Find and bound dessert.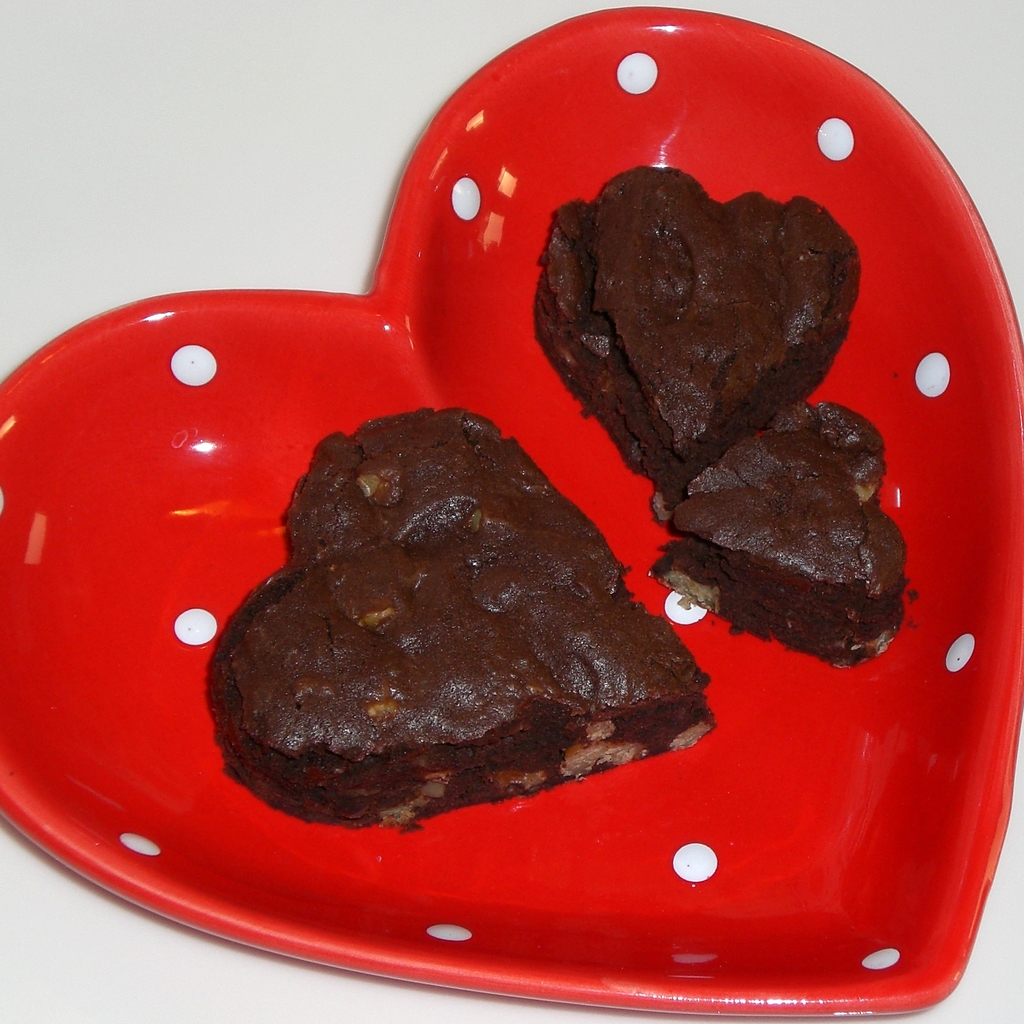
Bound: [left=534, top=165, right=861, bottom=508].
